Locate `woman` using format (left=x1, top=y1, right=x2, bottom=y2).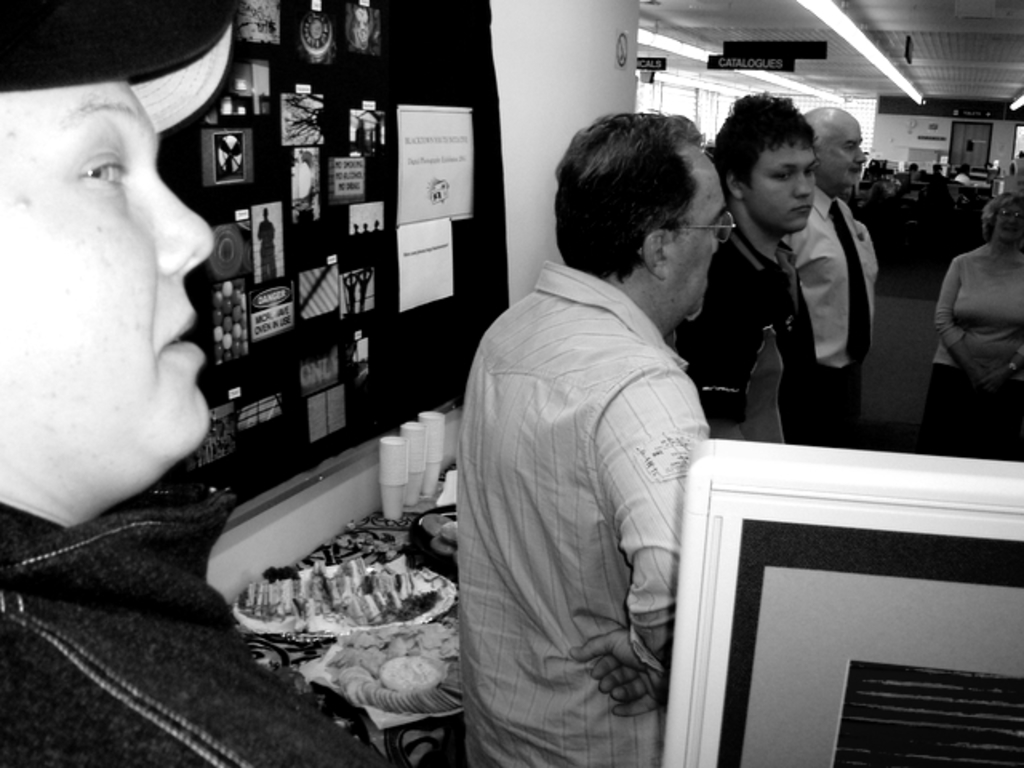
(left=922, top=189, right=1022, bottom=451).
